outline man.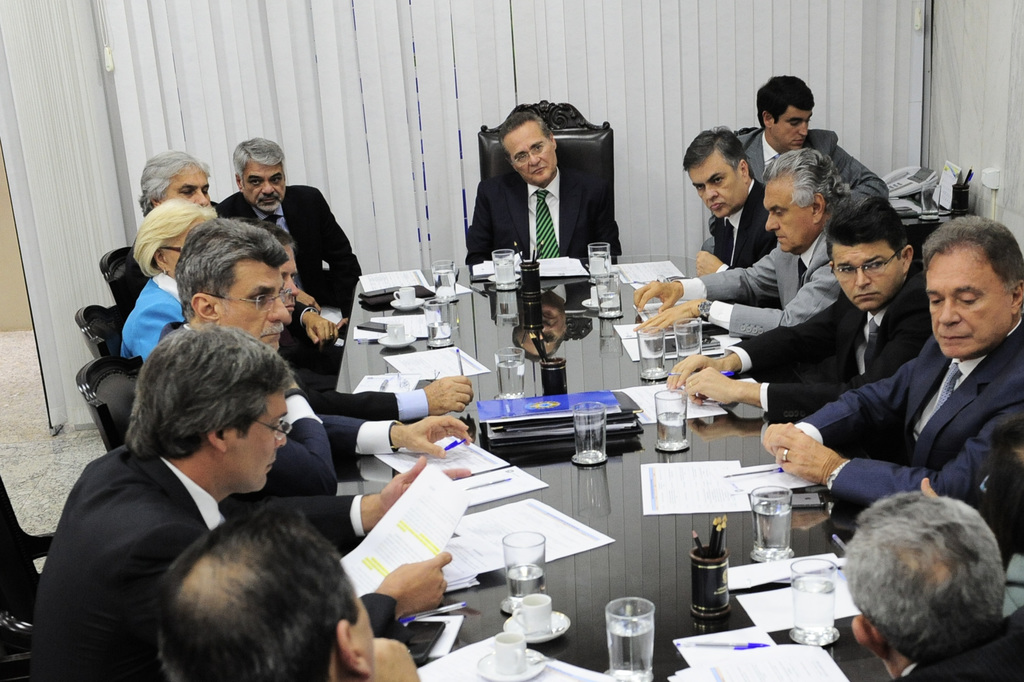
Outline: region(218, 133, 368, 332).
